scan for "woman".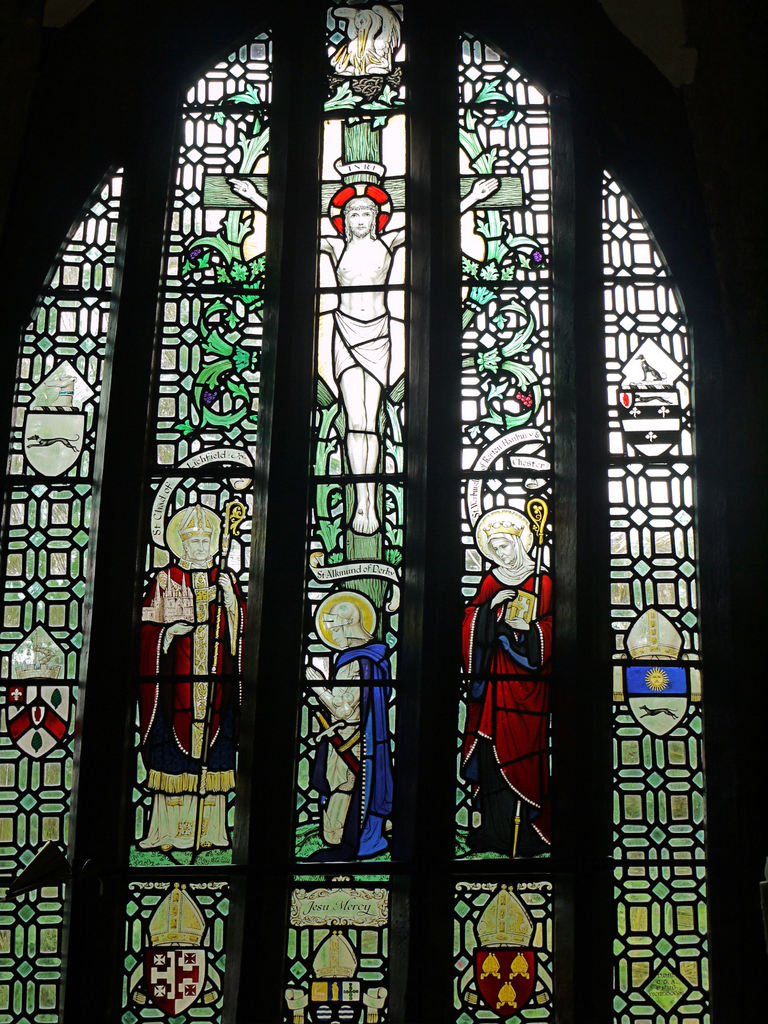
Scan result: x1=460, y1=524, x2=551, y2=855.
